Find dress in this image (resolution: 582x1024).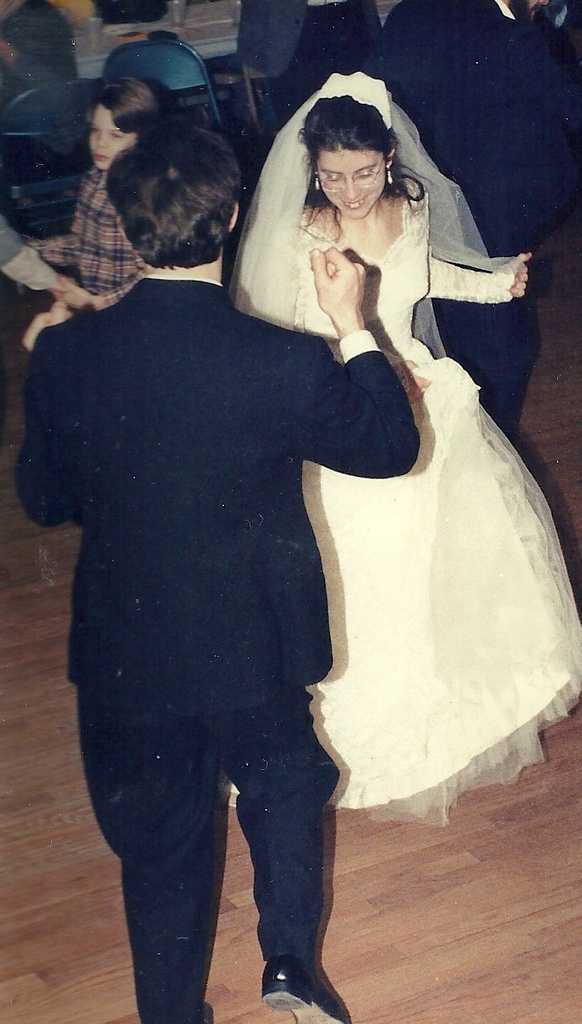
pyautogui.locateOnScreen(228, 186, 581, 838).
